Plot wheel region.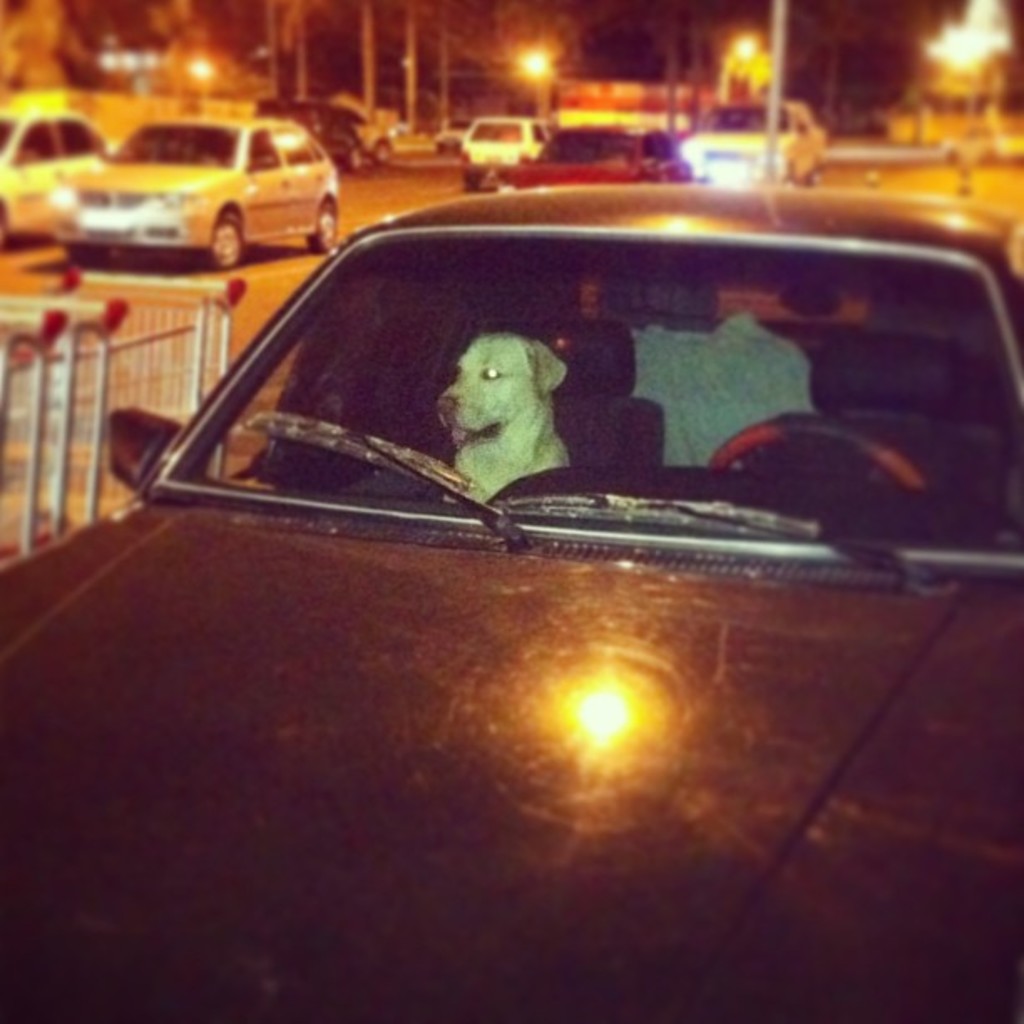
Plotted at [209, 212, 246, 268].
